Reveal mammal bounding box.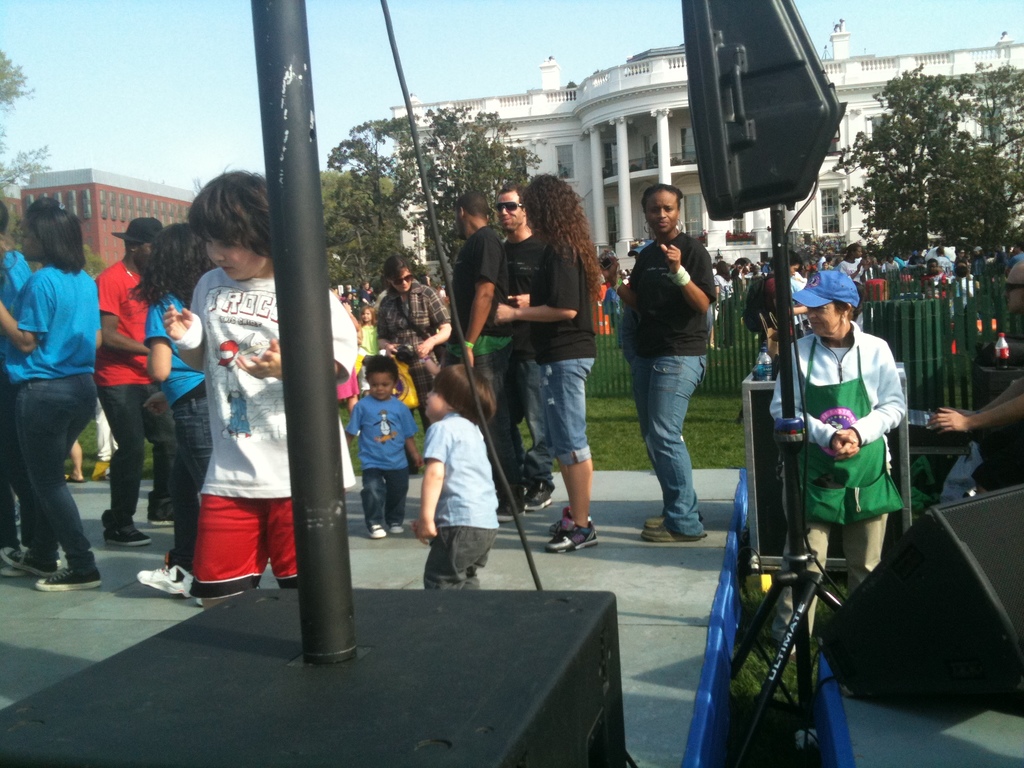
Revealed: l=0, t=200, r=31, b=579.
